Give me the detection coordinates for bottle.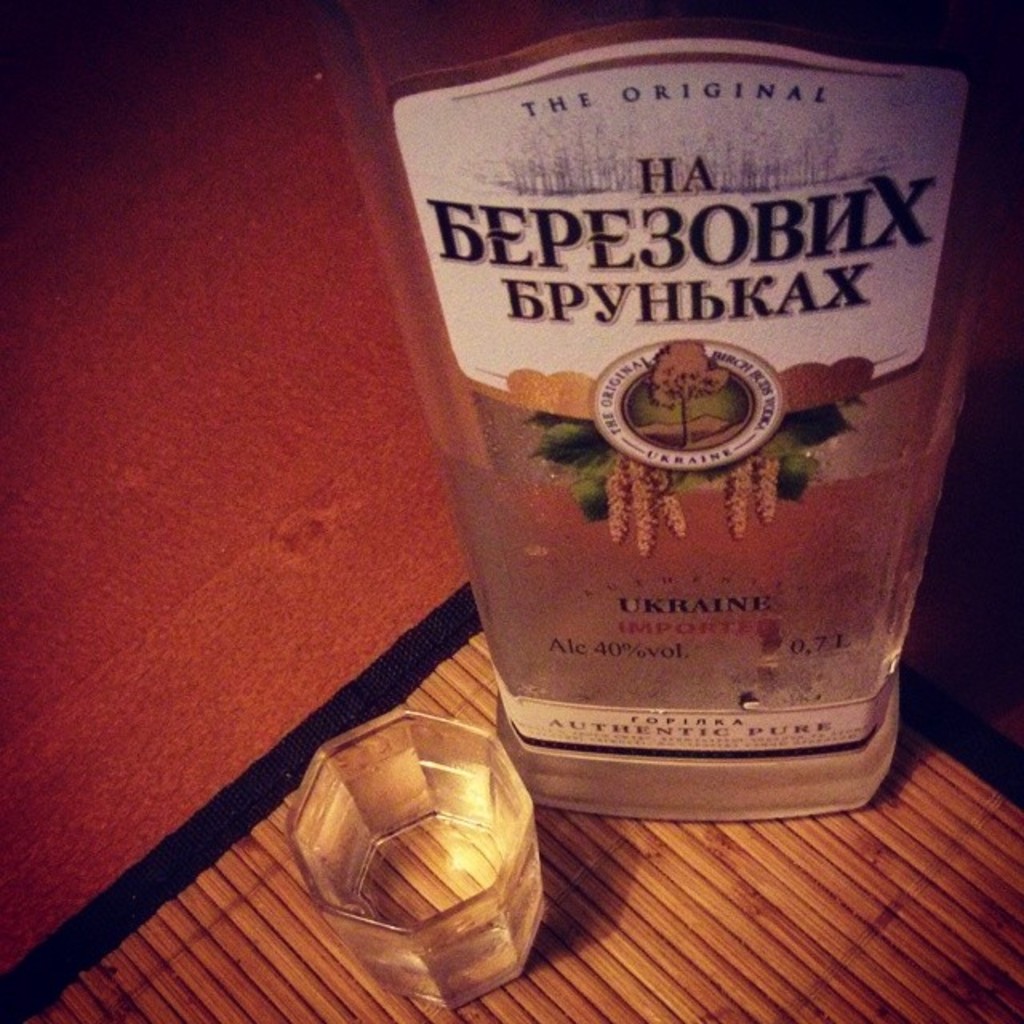
l=298, t=0, r=1022, b=814.
